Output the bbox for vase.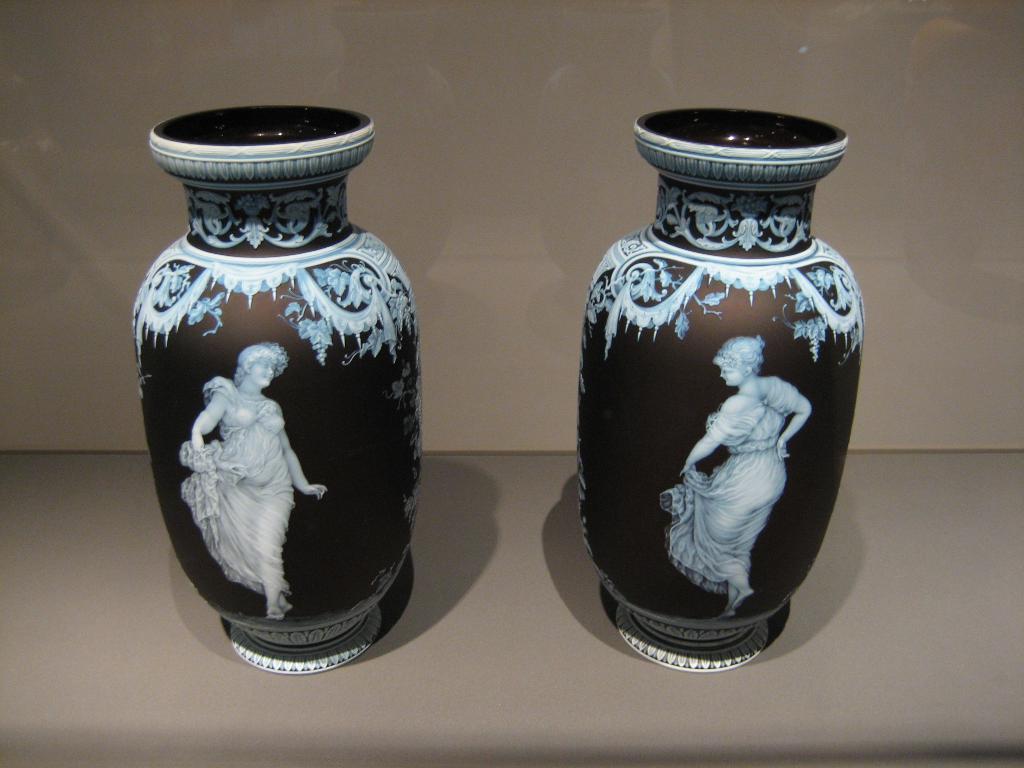
select_region(579, 104, 867, 674).
